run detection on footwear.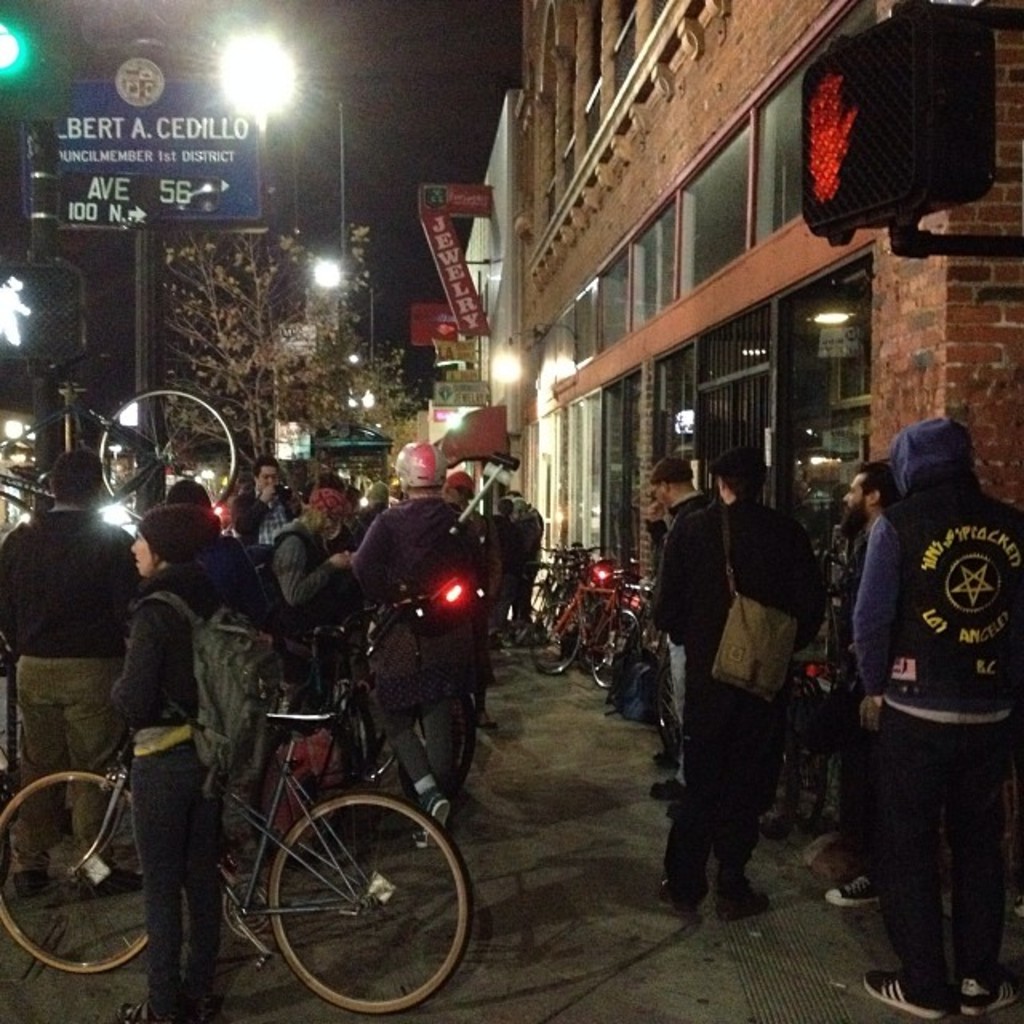
Result: crop(656, 878, 701, 912).
